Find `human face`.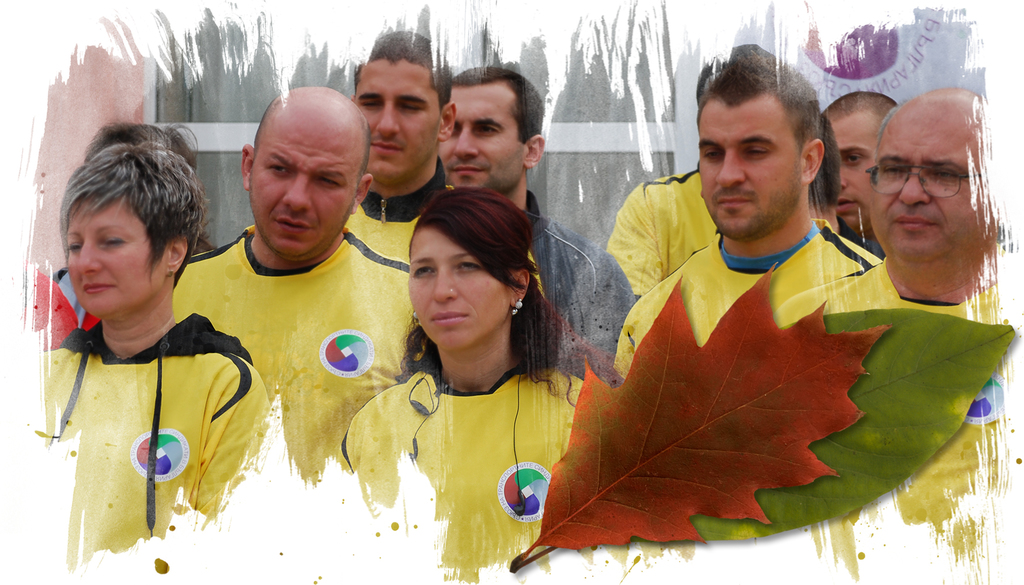
253 124 359 255.
